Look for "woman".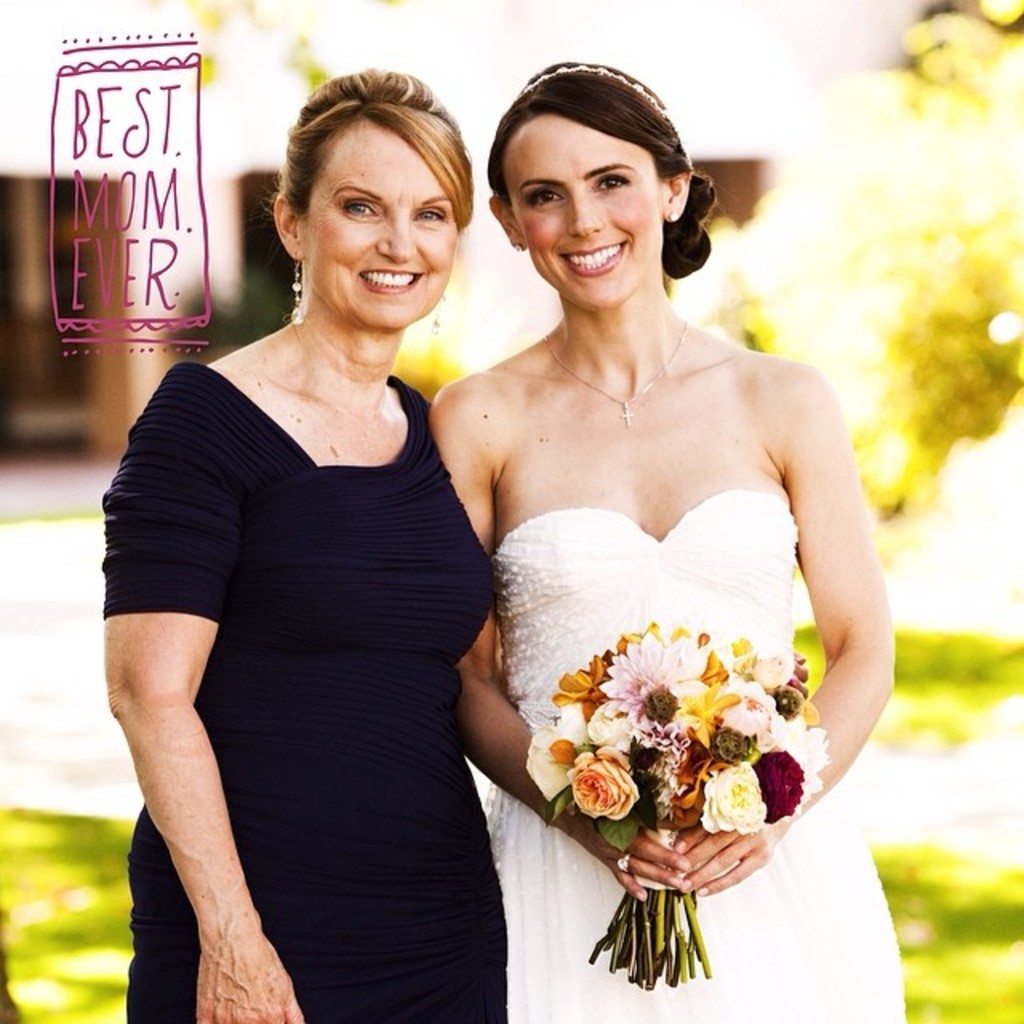
Found: 430:54:907:1022.
